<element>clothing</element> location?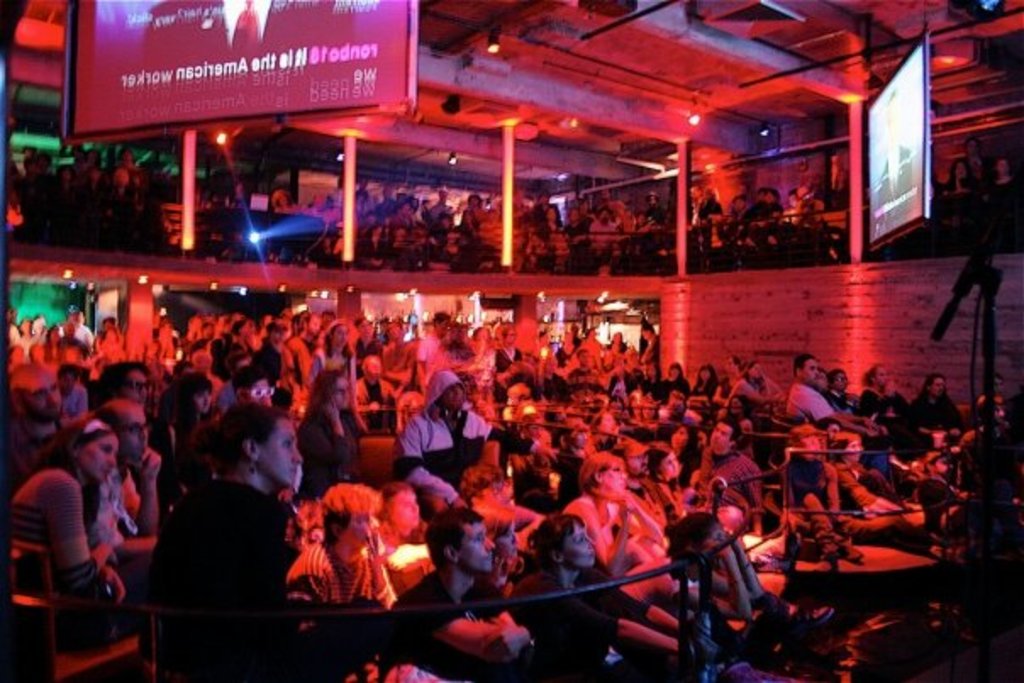
x1=398, y1=369, x2=537, y2=507
